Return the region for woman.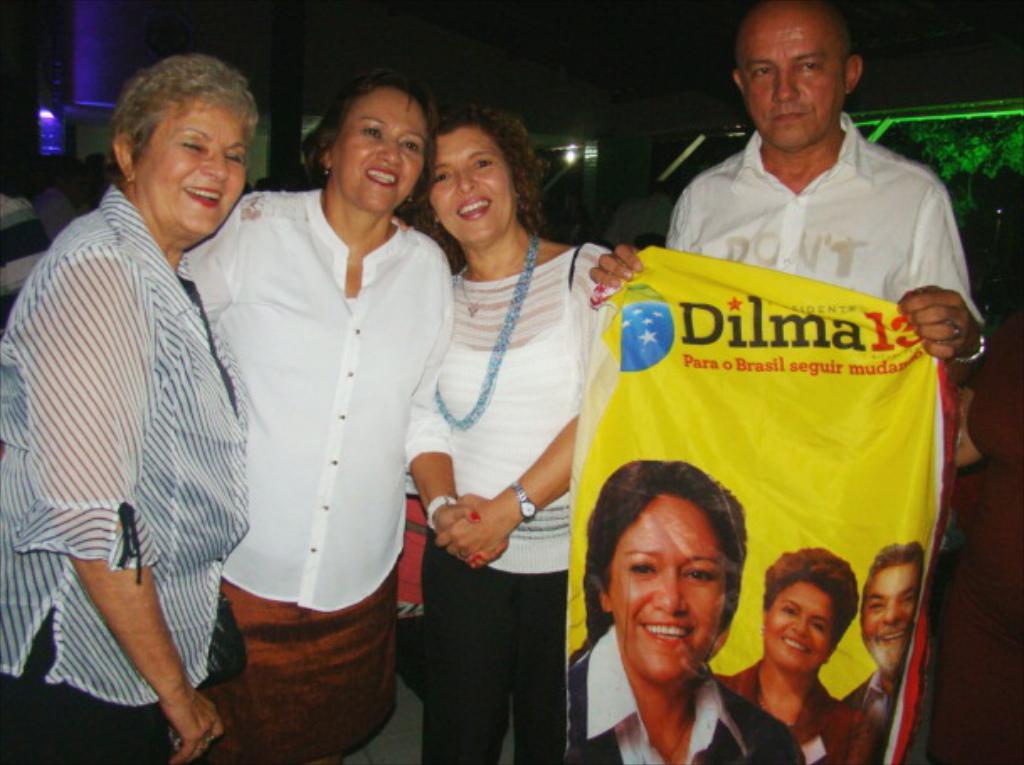
(183,52,462,763).
